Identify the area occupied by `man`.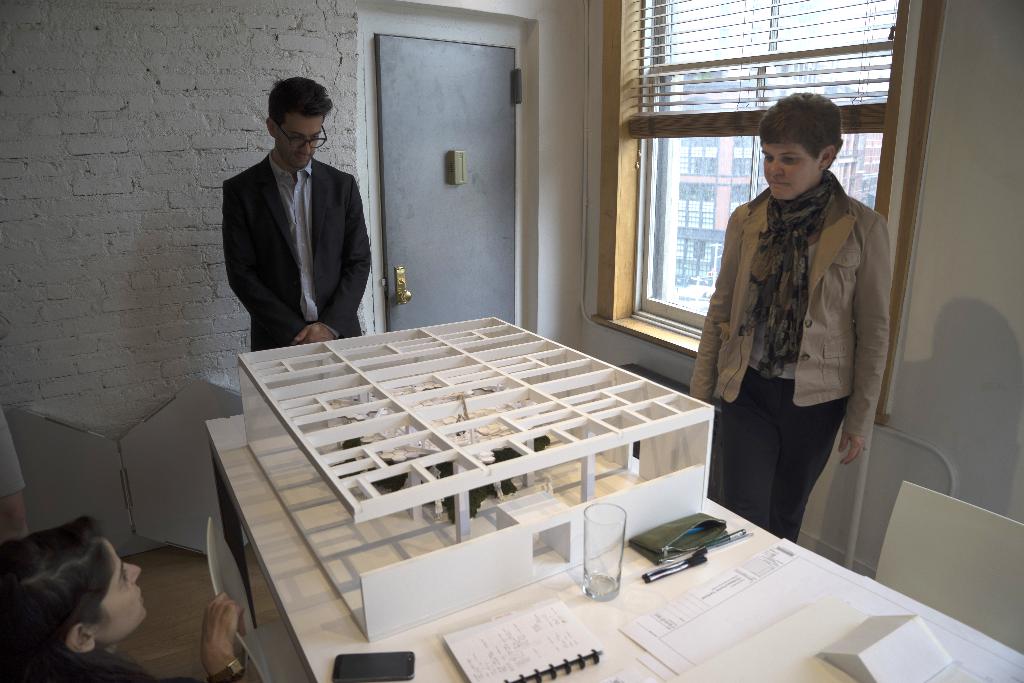
Area: box(207, 74, 387, 370).
